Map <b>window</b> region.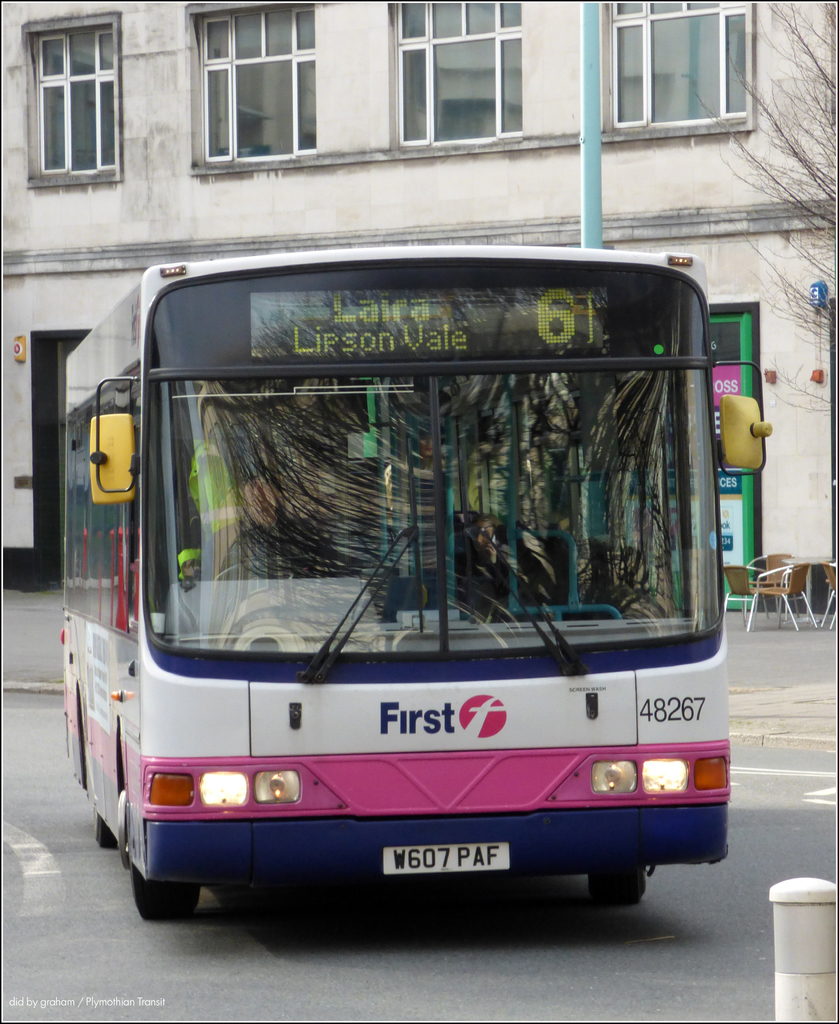
Mapped to Rect(27, 22, 123, 175).
